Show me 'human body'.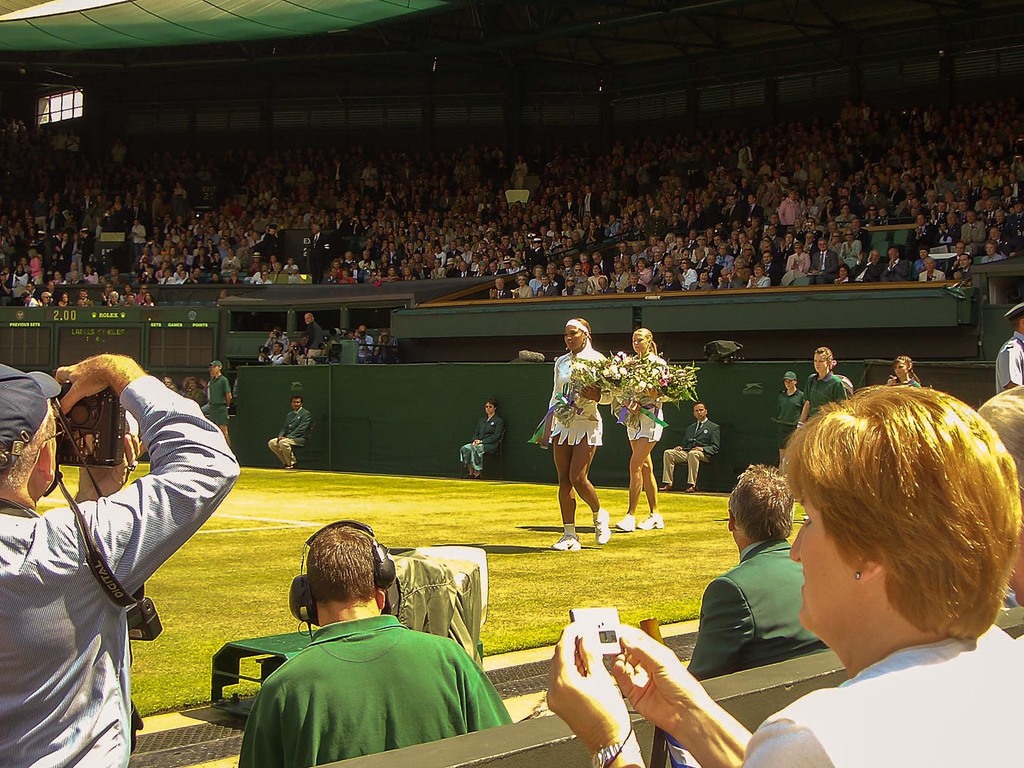
'human body' is here: (457,415,509,479).
